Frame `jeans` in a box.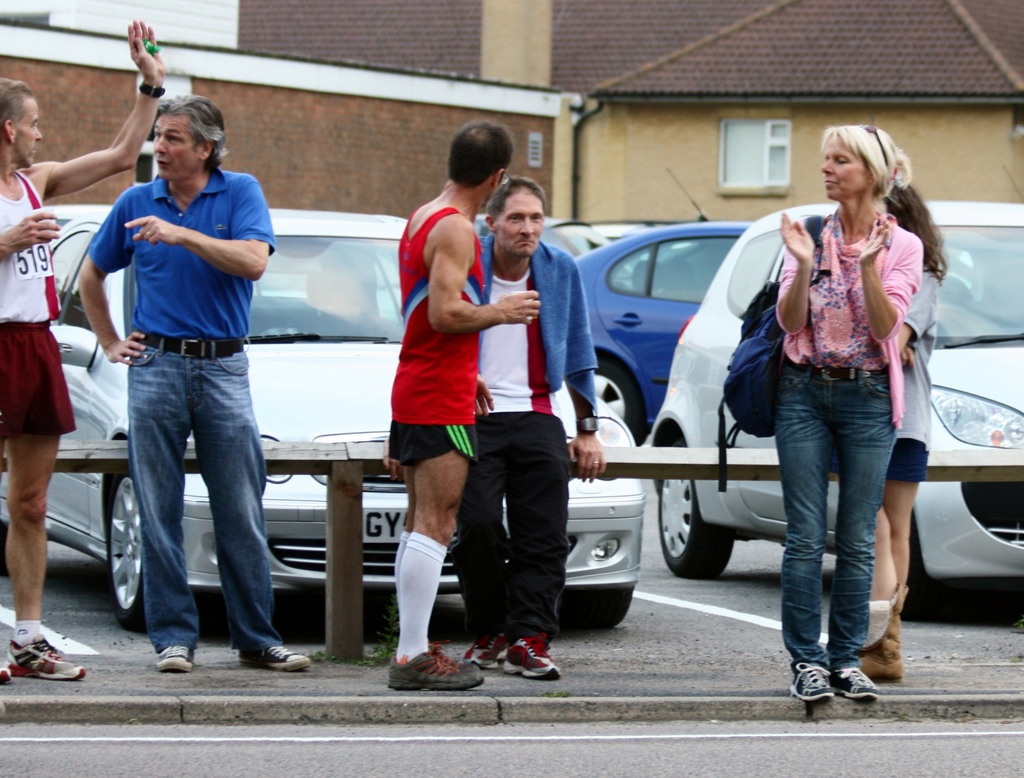
(120,350,291,654).
